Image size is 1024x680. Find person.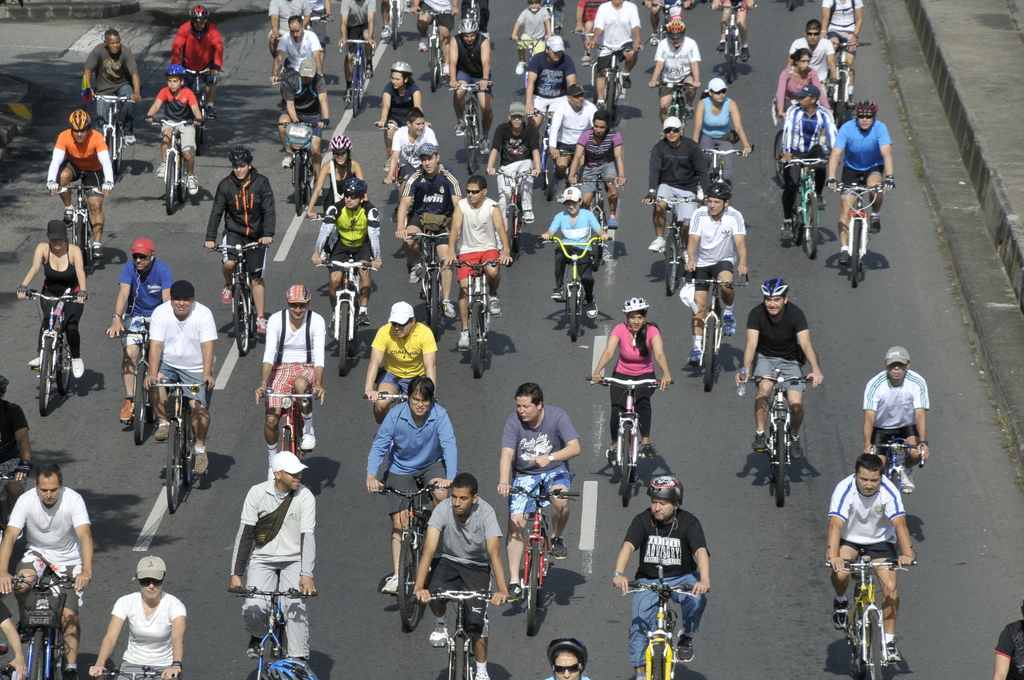
788, 19, 837, 98.
